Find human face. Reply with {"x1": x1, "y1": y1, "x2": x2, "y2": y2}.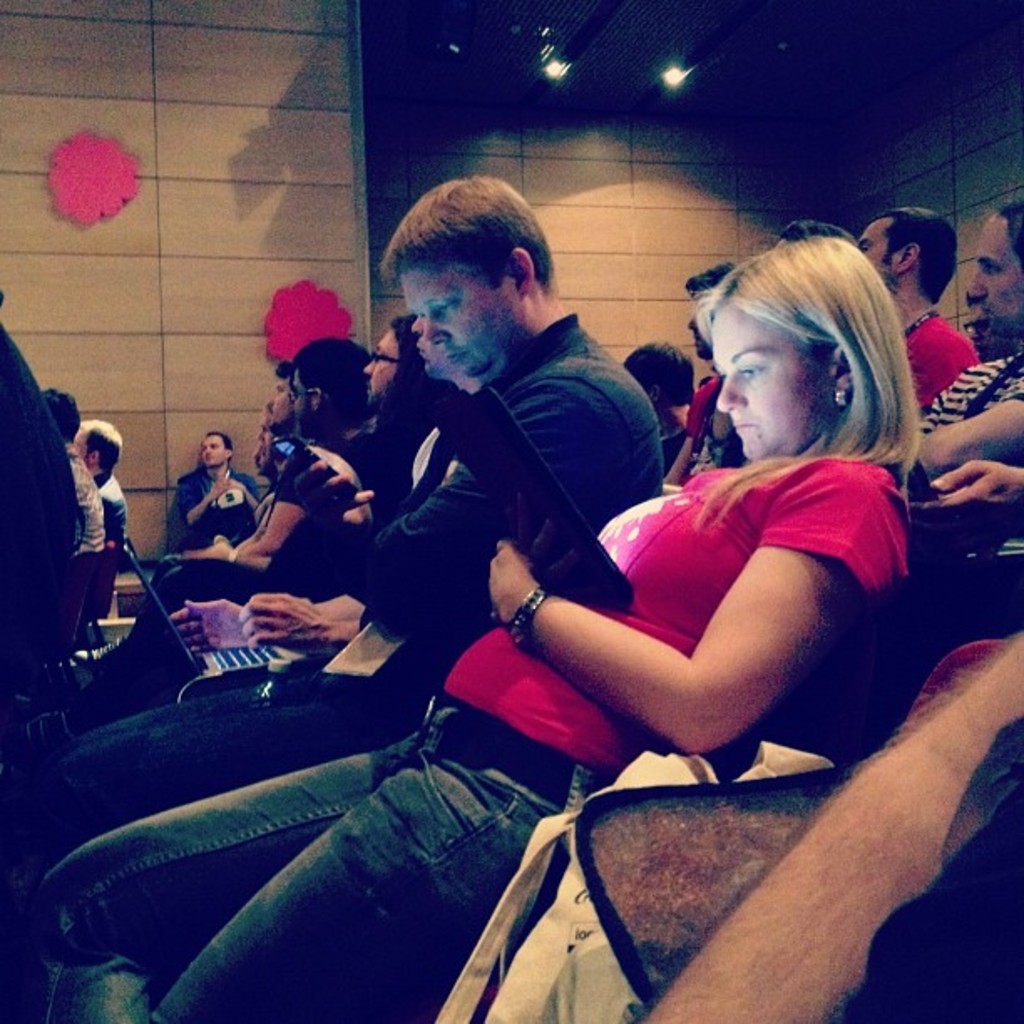
{"x1": 689, "y1": 323, "x2": 708, "y2": 358}.
